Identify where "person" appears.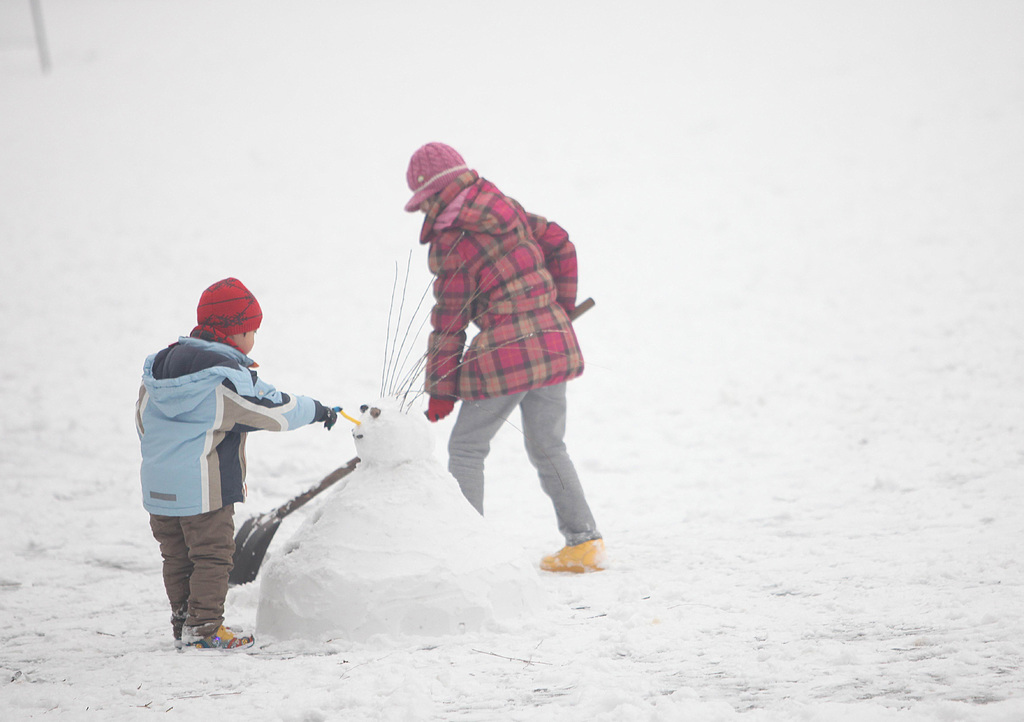
Appears at select_region(123, 266, 344, 650).
